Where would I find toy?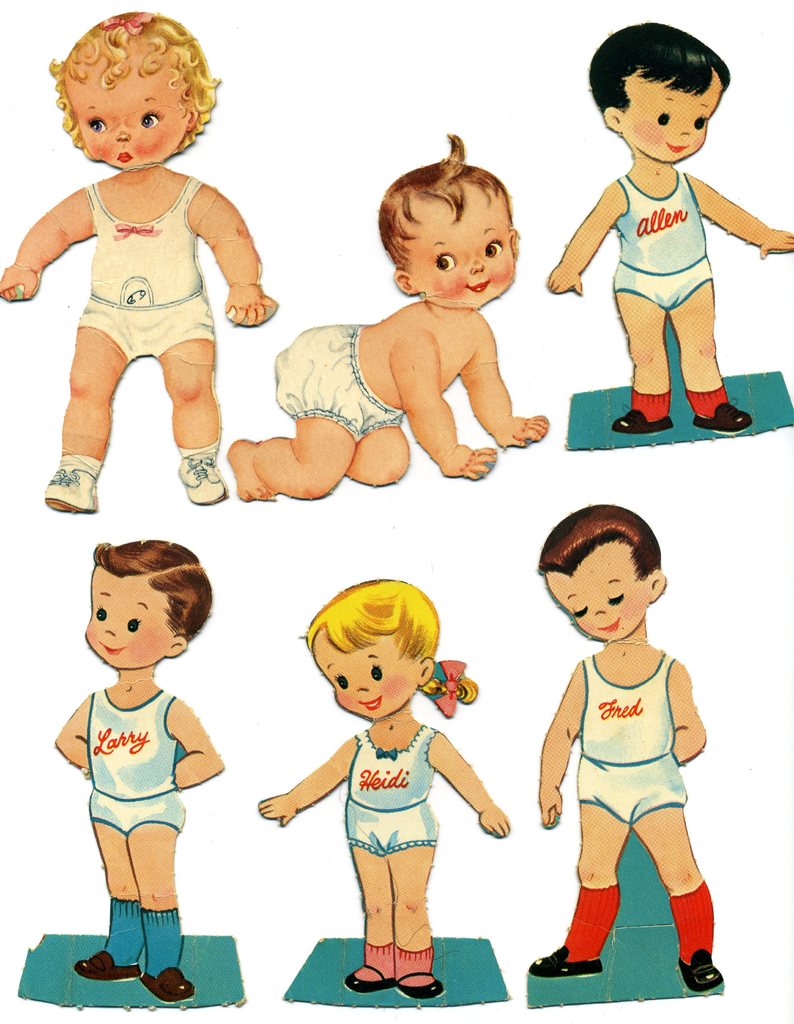
At bbox=[267, 566, 519, 996].
